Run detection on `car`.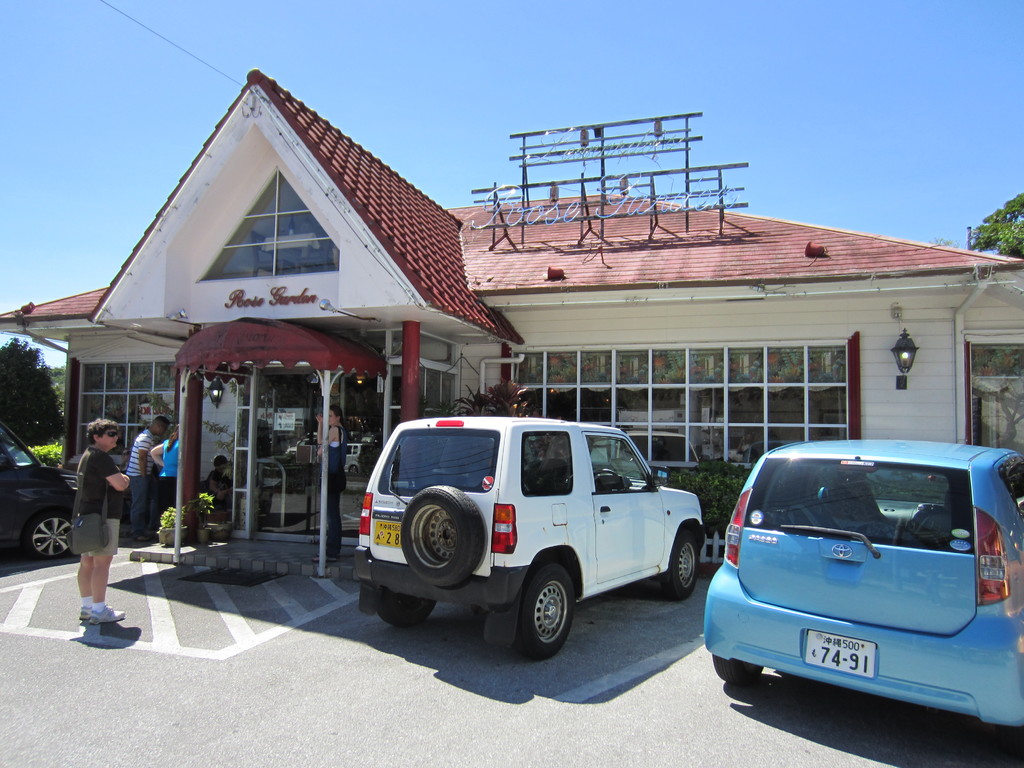
Result: l=691, t=441, r=1023, b=767.
